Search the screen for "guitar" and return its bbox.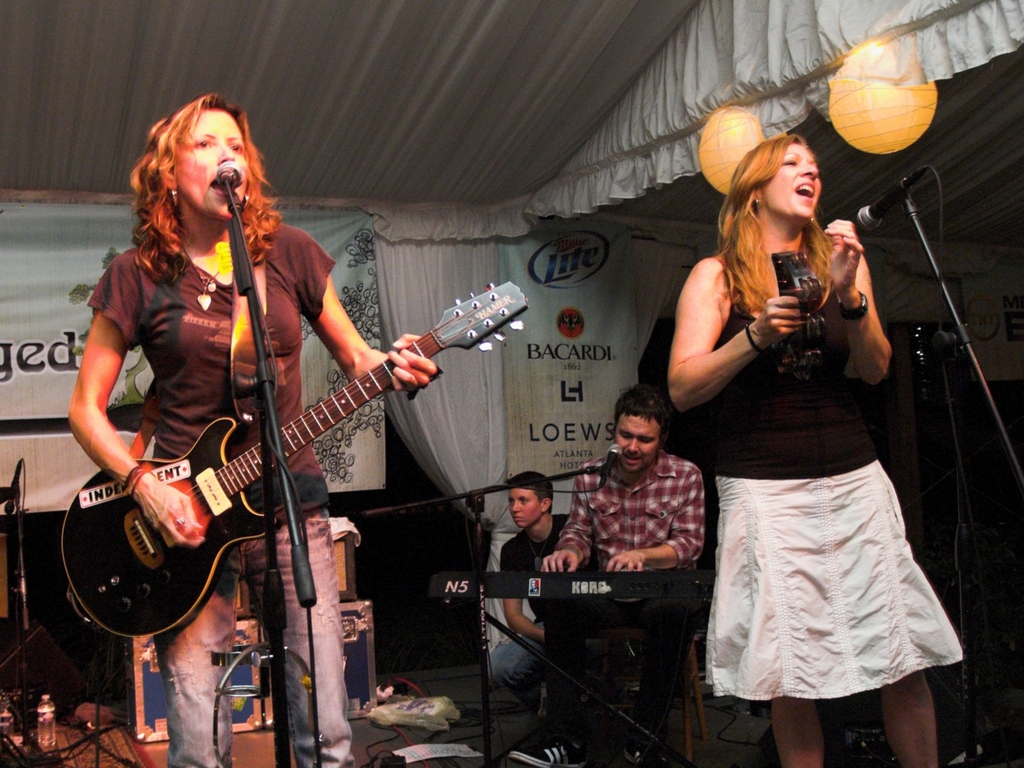
Found: [58, 277, 548, 642].
